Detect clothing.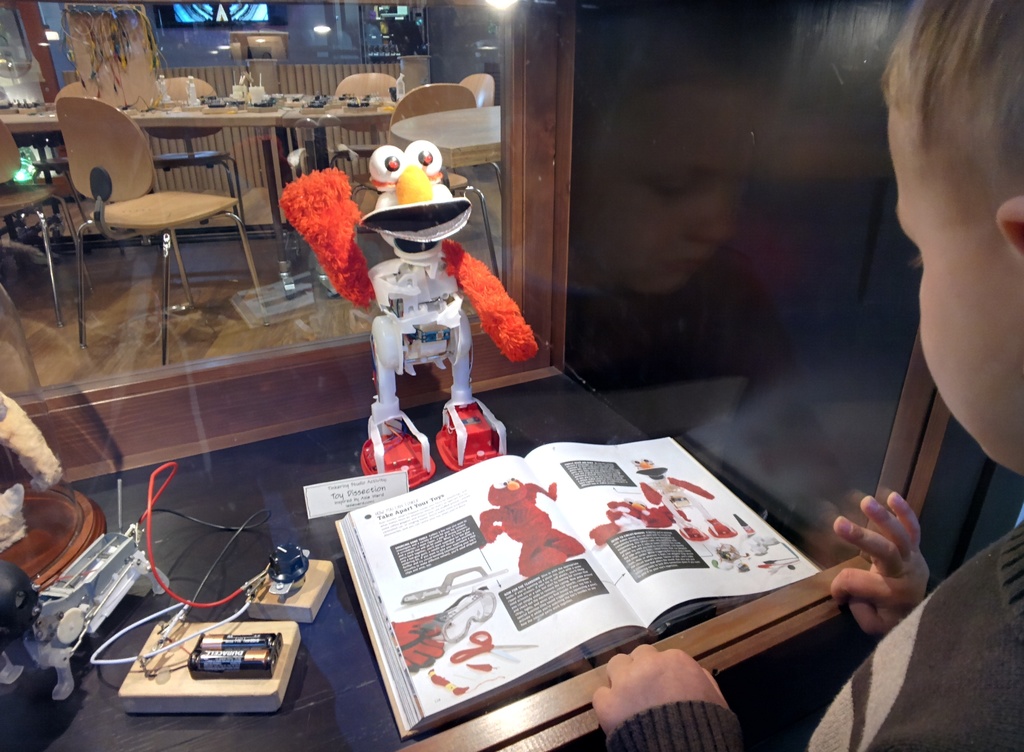
Detected at l=602, t=507, r=1023, b=751.
